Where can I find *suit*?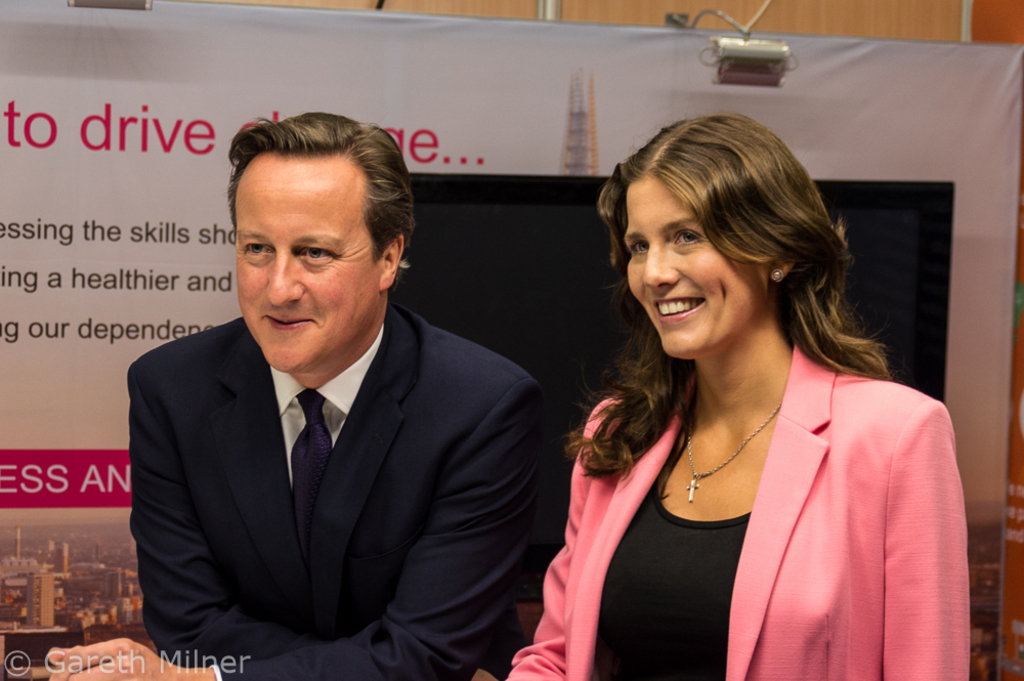
You can find it at [x1=110, y1=184, x2=565, y2=655].
